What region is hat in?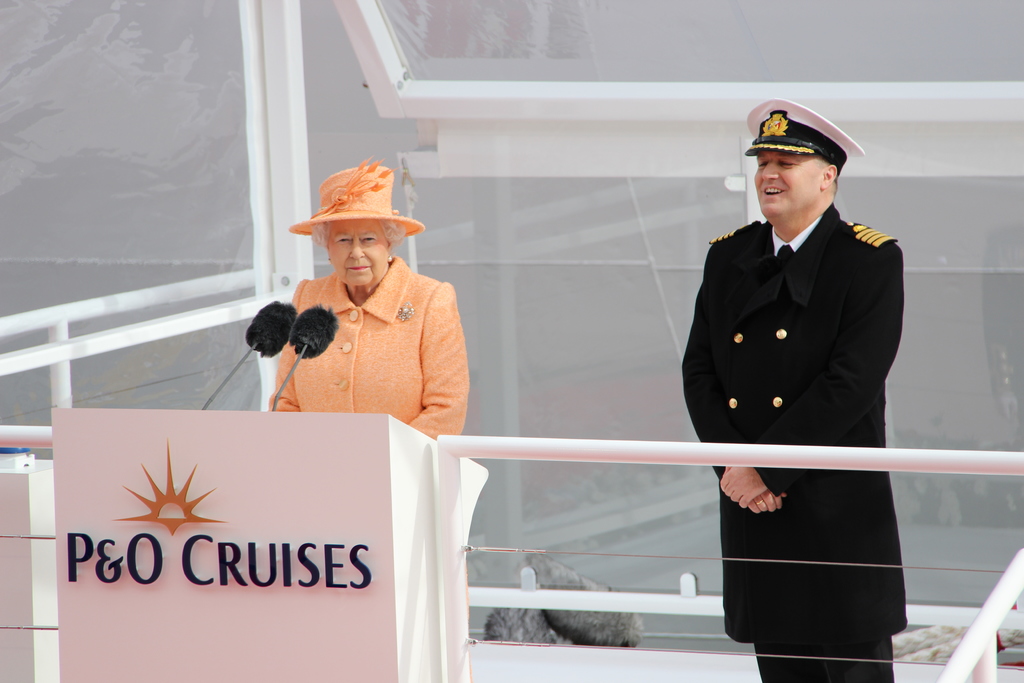
box(742, 97, 863, 171).
